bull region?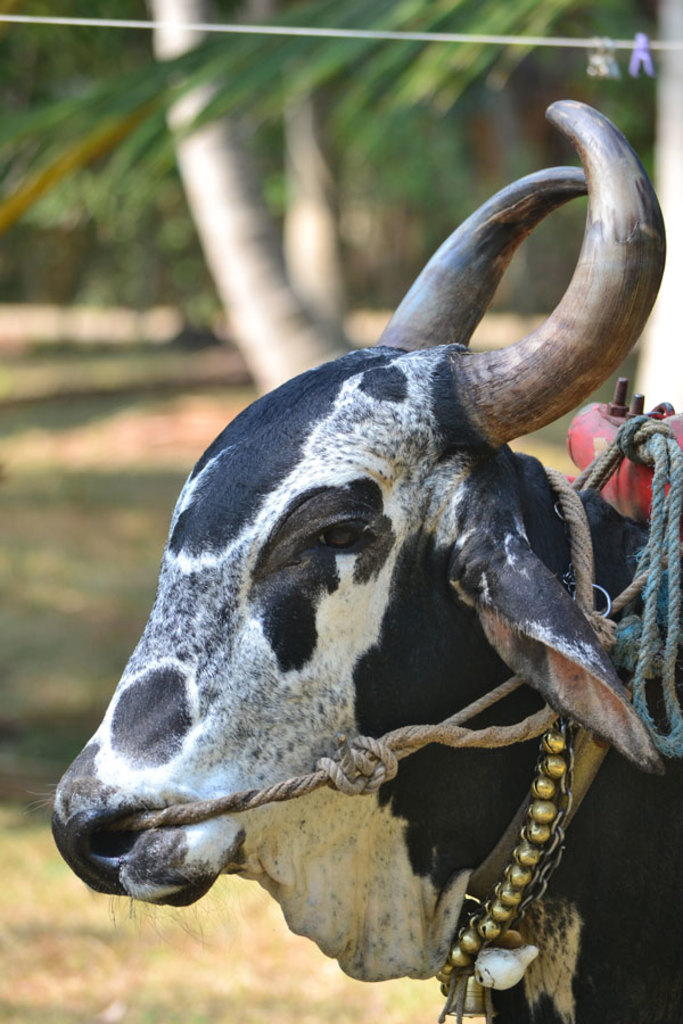
rect(50, 96, 682, 1023)
